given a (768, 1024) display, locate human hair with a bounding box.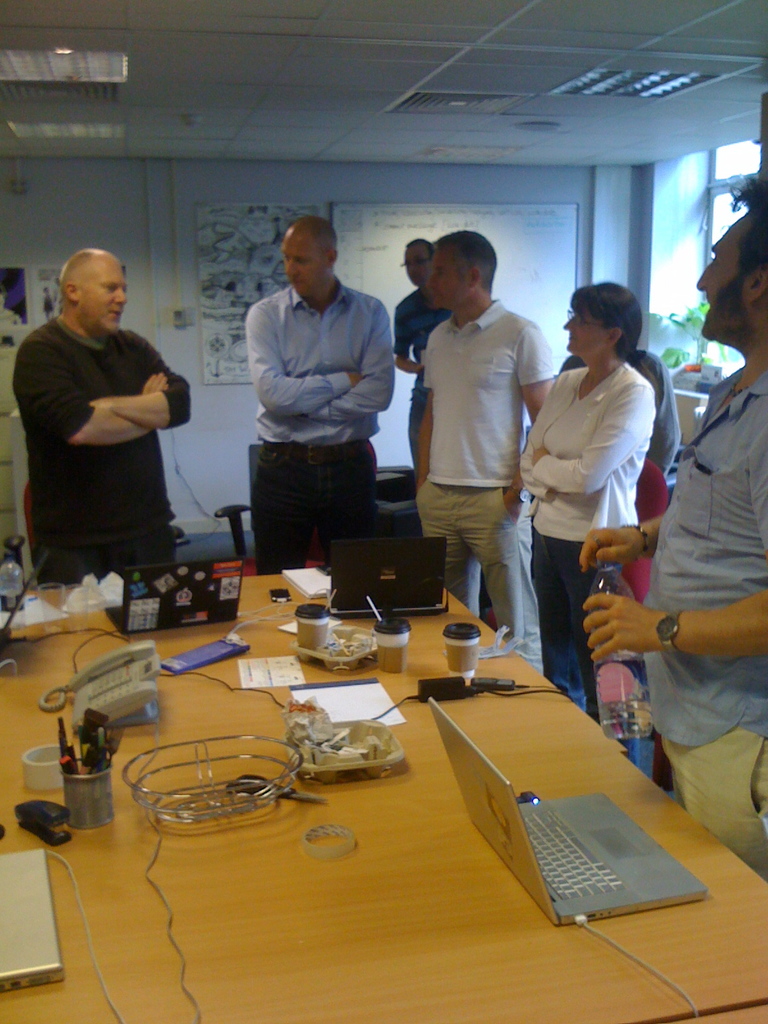
Located: select_region(436, 230, 497, 294).
